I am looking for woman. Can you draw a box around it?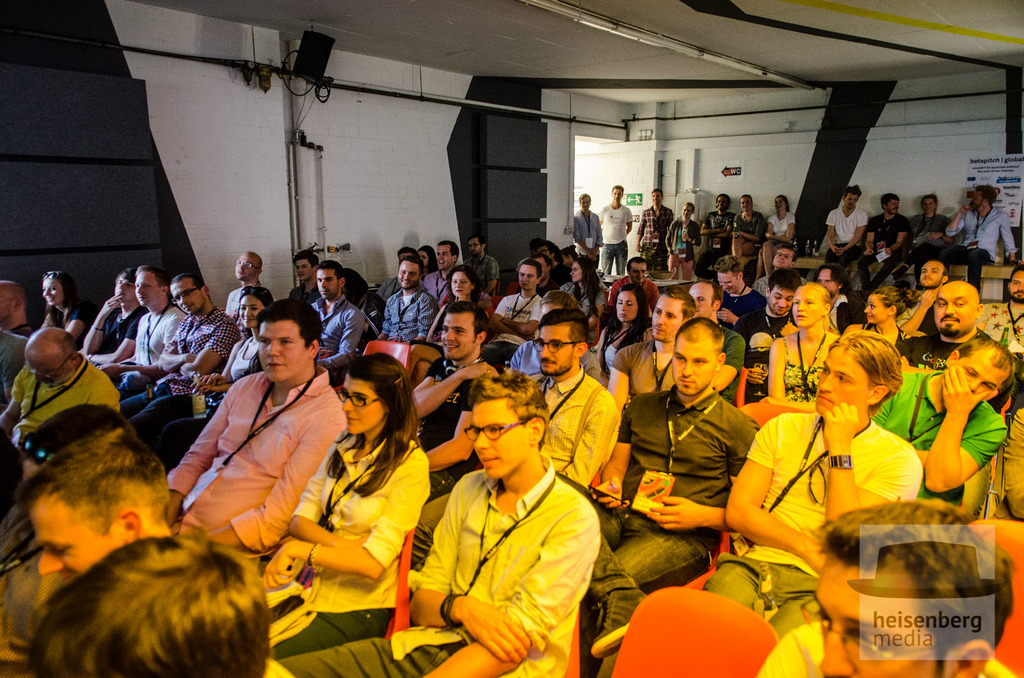
Sure, the bounding box is 432/267/488/340.
